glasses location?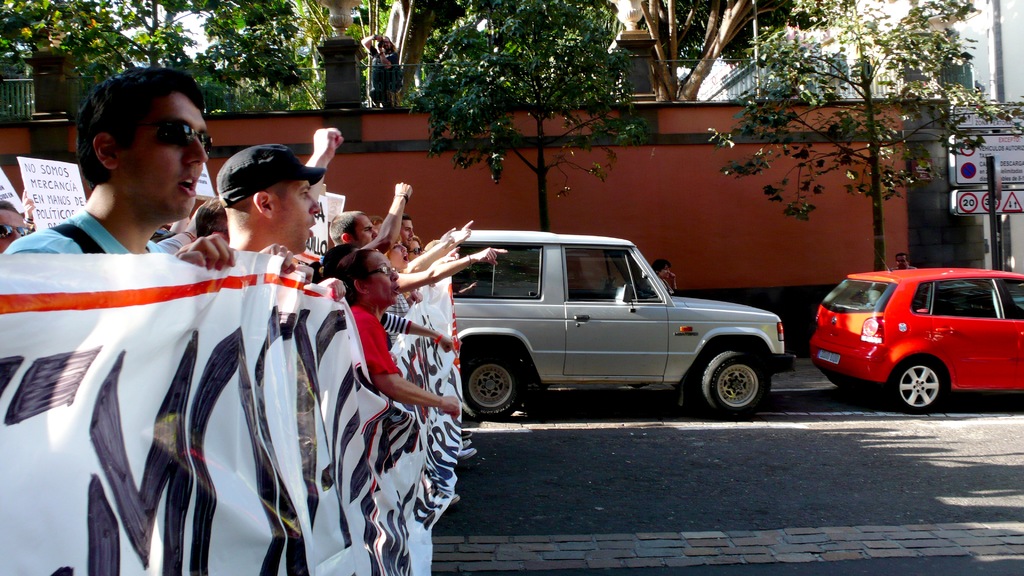
[361, 265, 397, 277]
